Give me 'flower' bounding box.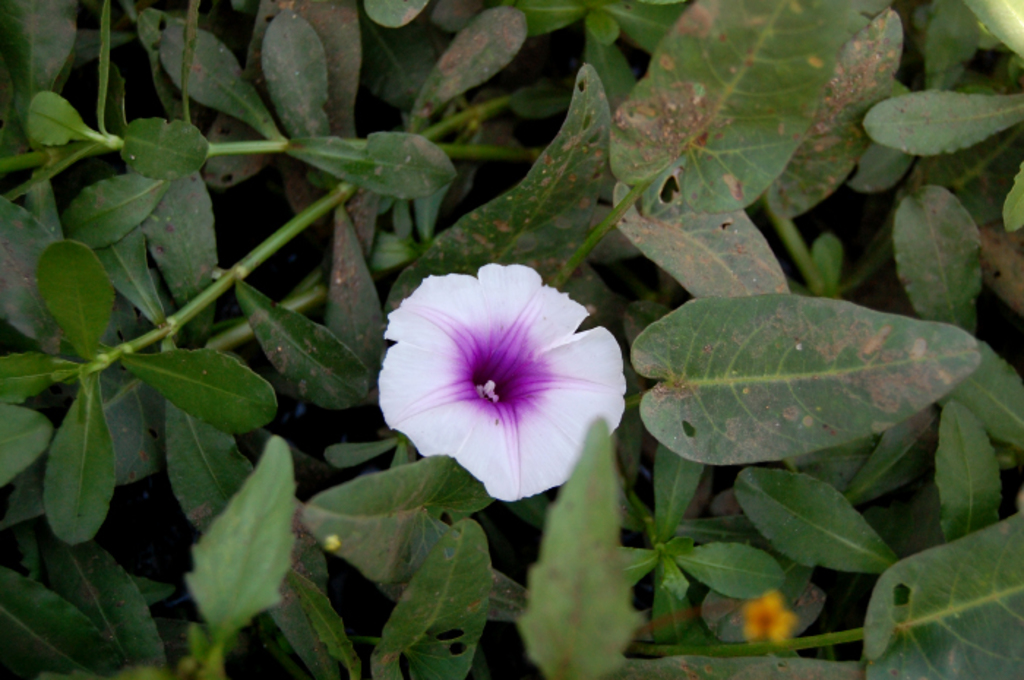
{"left": 395, "top": 247, "right": 652, "bottom": 505}.
